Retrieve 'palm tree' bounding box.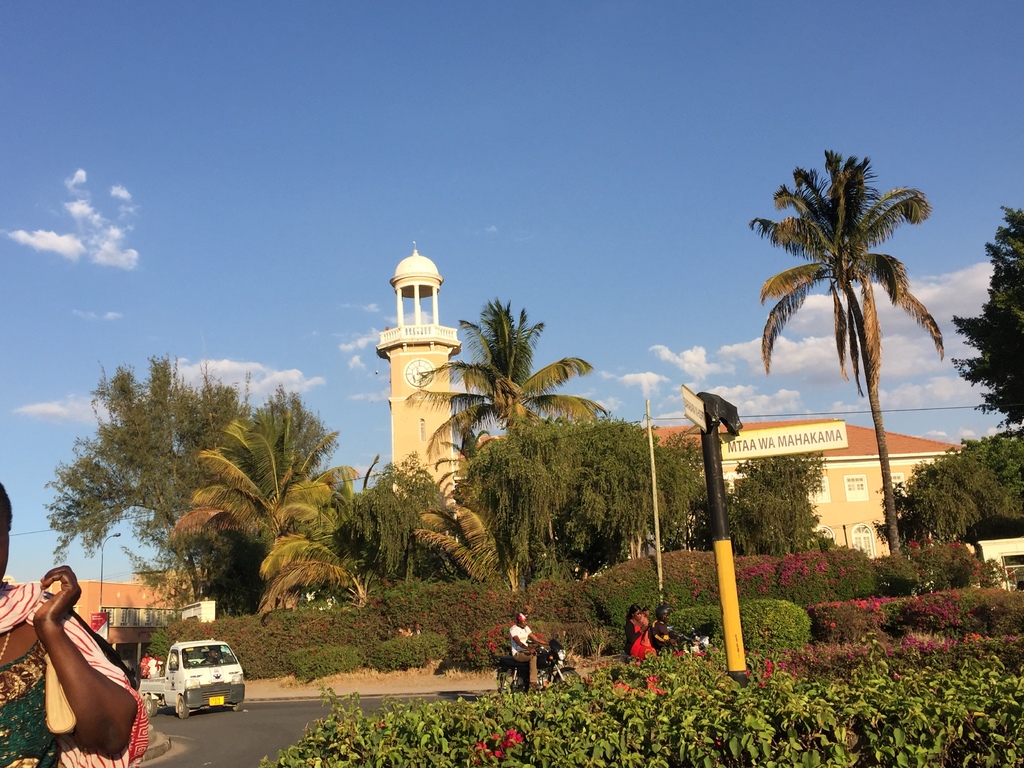
Bounding box: {"x1": 410, "y1": 296, "x2": 599, "y2": 595}.
